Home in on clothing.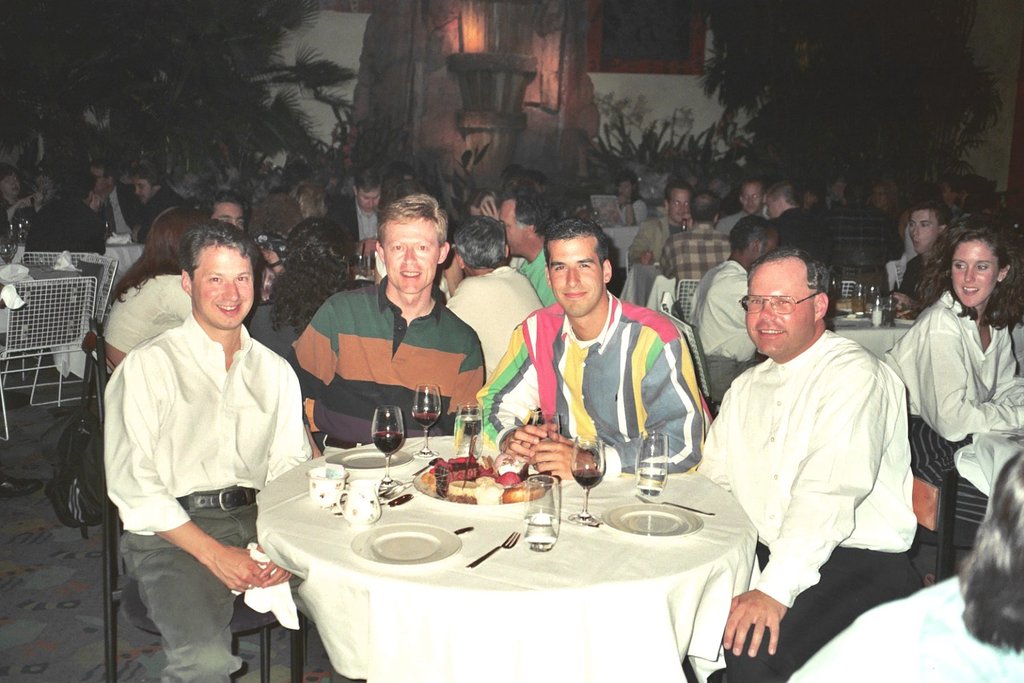
Homed in at detection(772, 211, 823, 263).
